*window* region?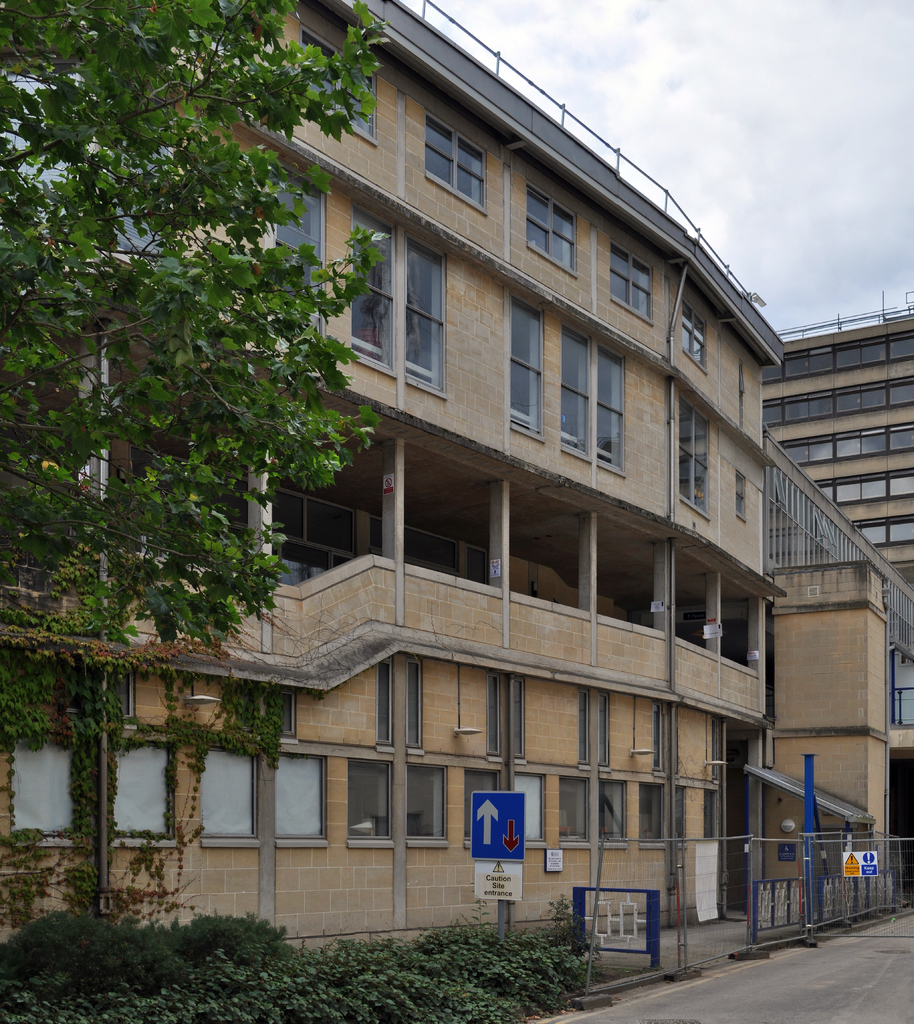
BBox(525, 186, 572, 277)
